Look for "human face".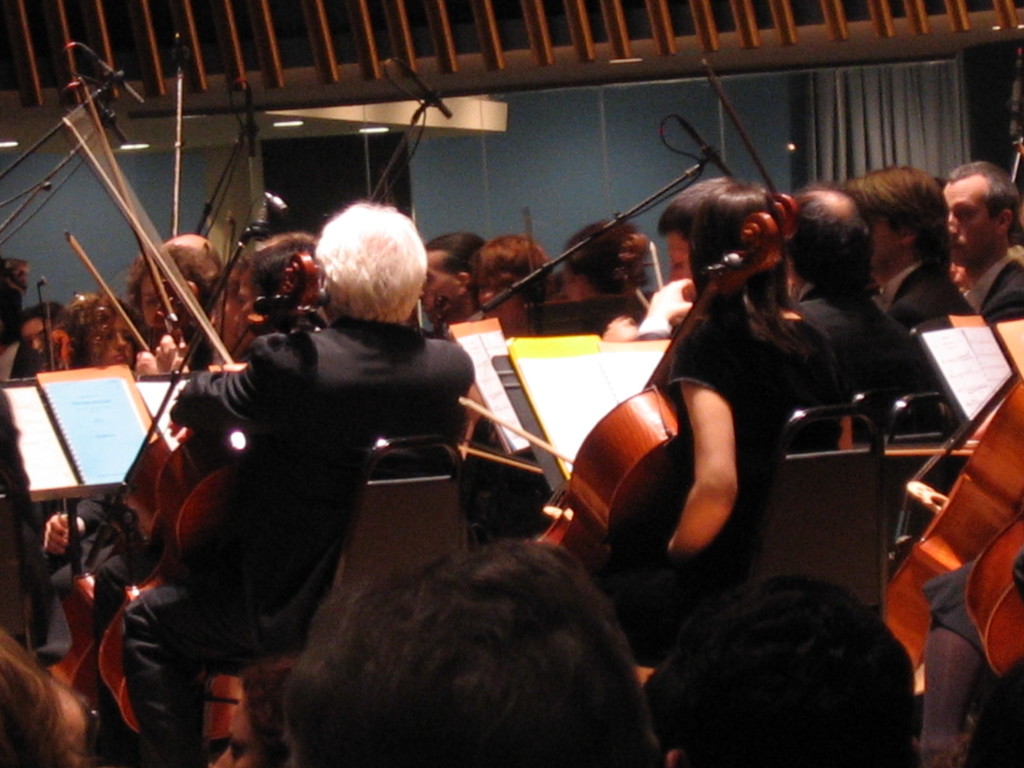
Found: box(416, 250, 452, 320).
